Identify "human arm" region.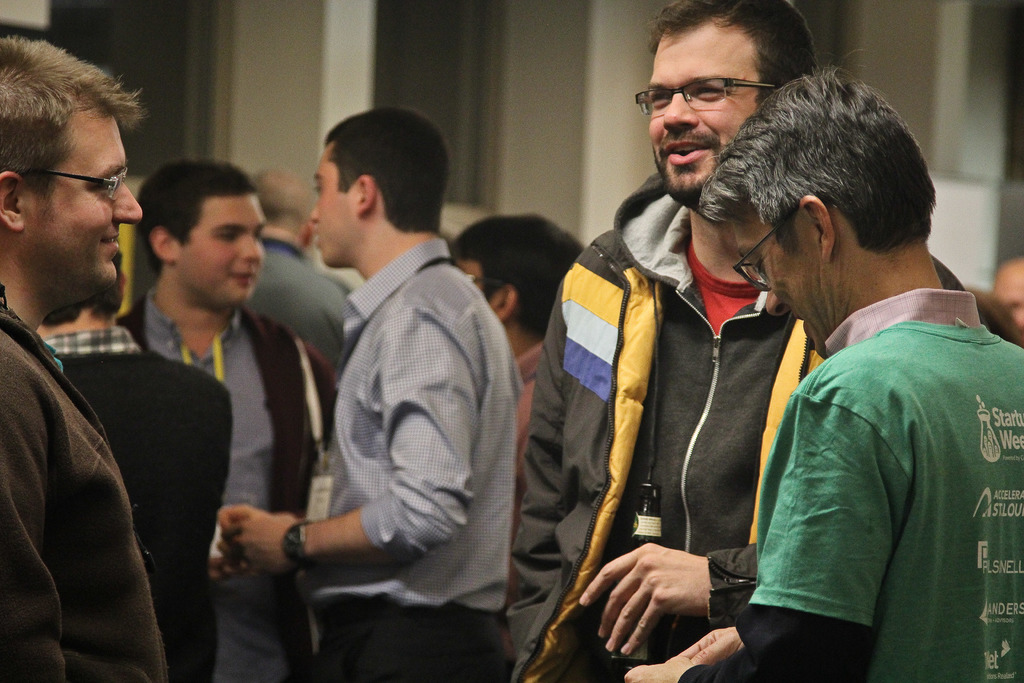
Region: x1=628, y1=386, x2=898, y2=675.
